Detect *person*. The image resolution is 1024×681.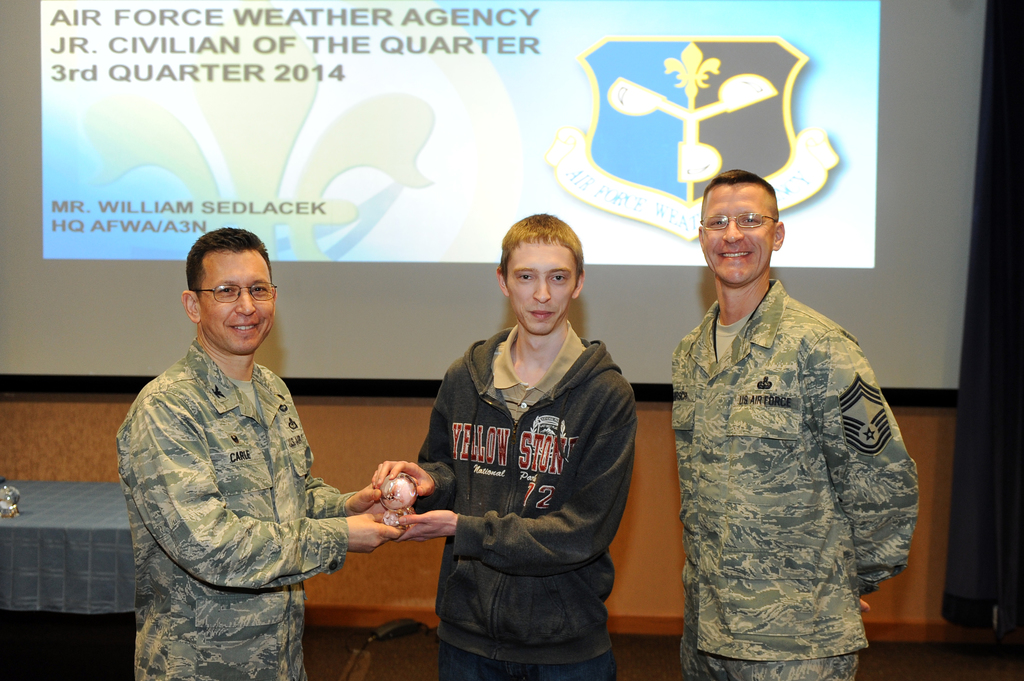
BBox(673, 173, 923, 680).
